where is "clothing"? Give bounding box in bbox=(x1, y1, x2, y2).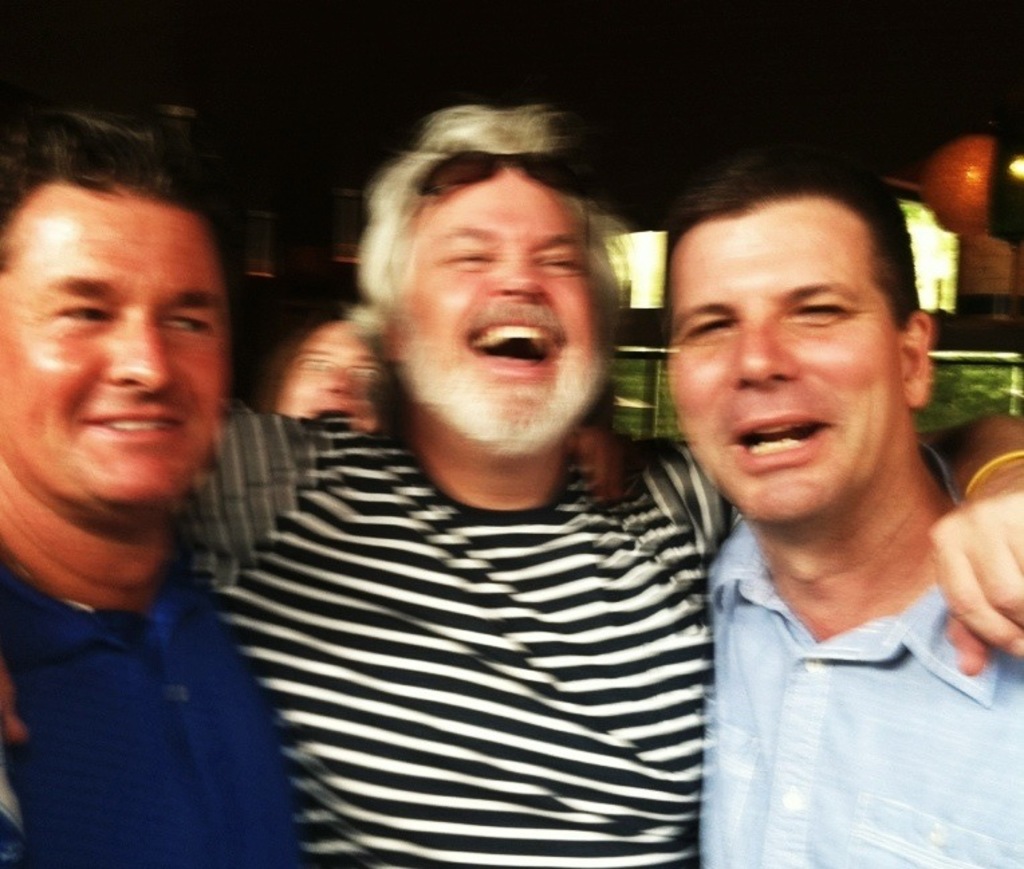
bbox=(0, 504, 310, 868).
